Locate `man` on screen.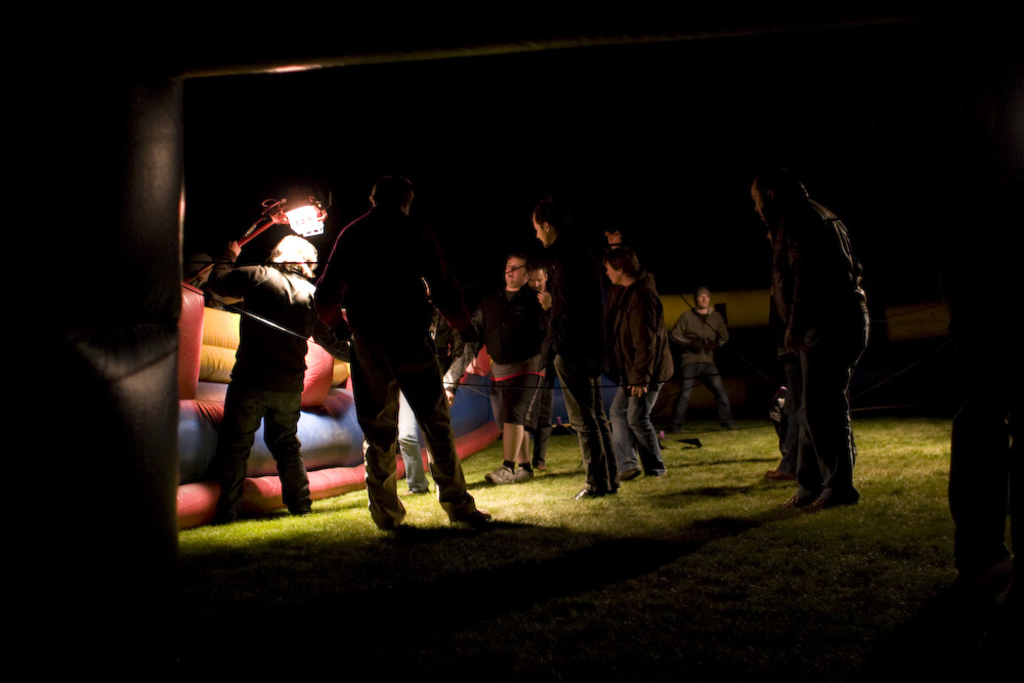
On screen at {"x1": 600, "y1": 241, "x2": 675, "y2": 477}.
